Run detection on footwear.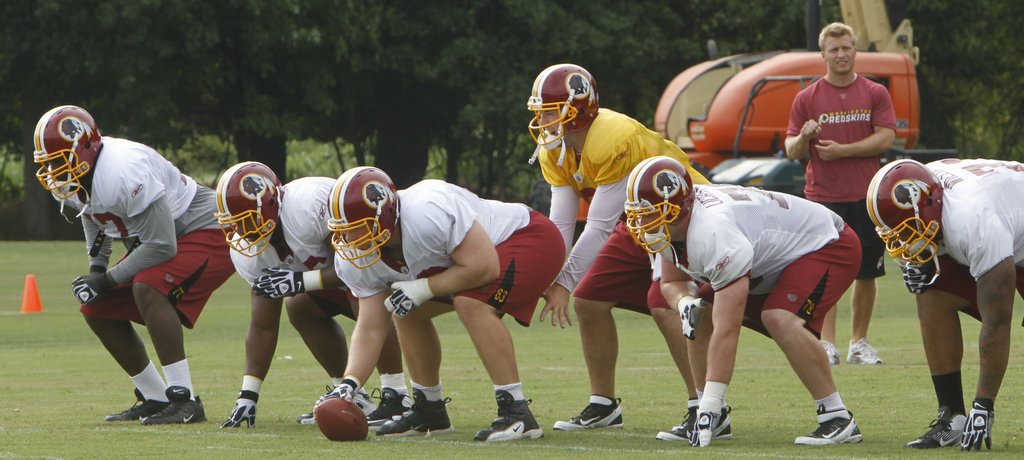
Result: rect(904, 406, 967, 449).
